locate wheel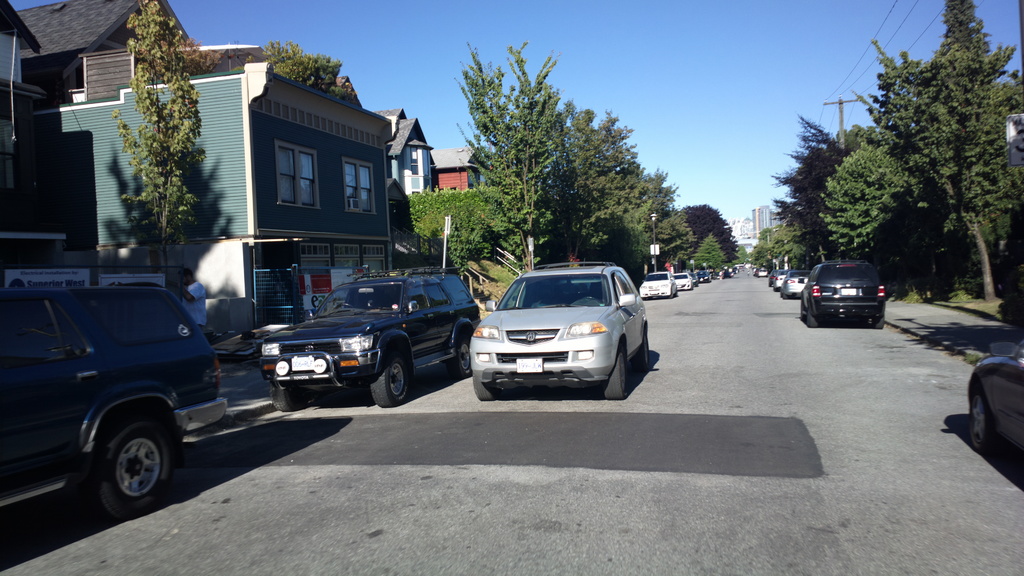
bbox(271, 377, 307, 413)
